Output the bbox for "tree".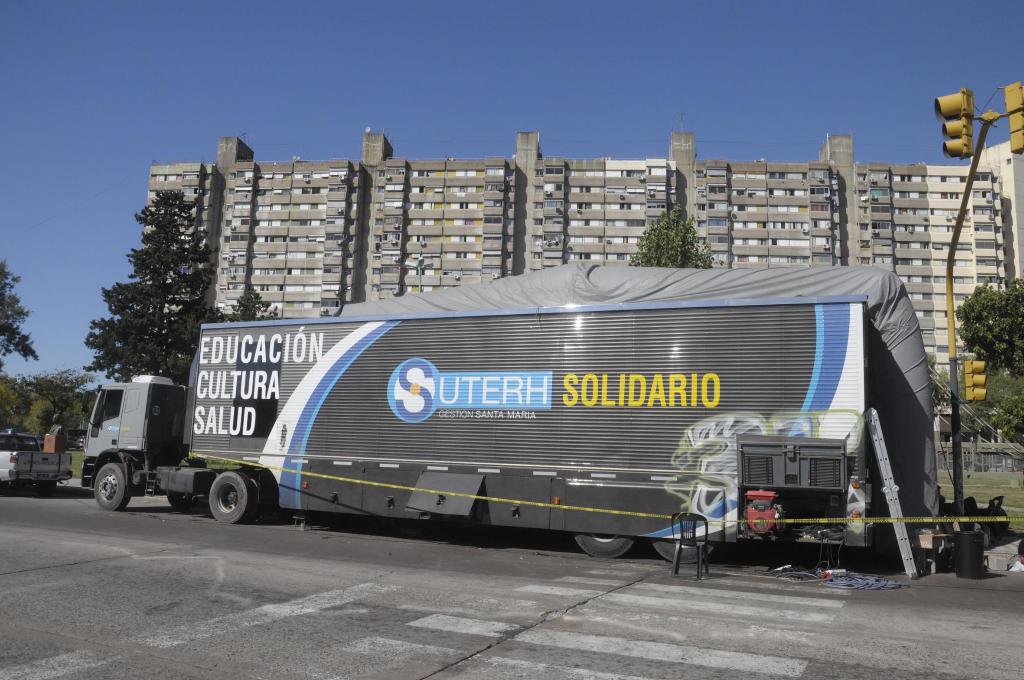
select_region(0, 255, 98, 435).
